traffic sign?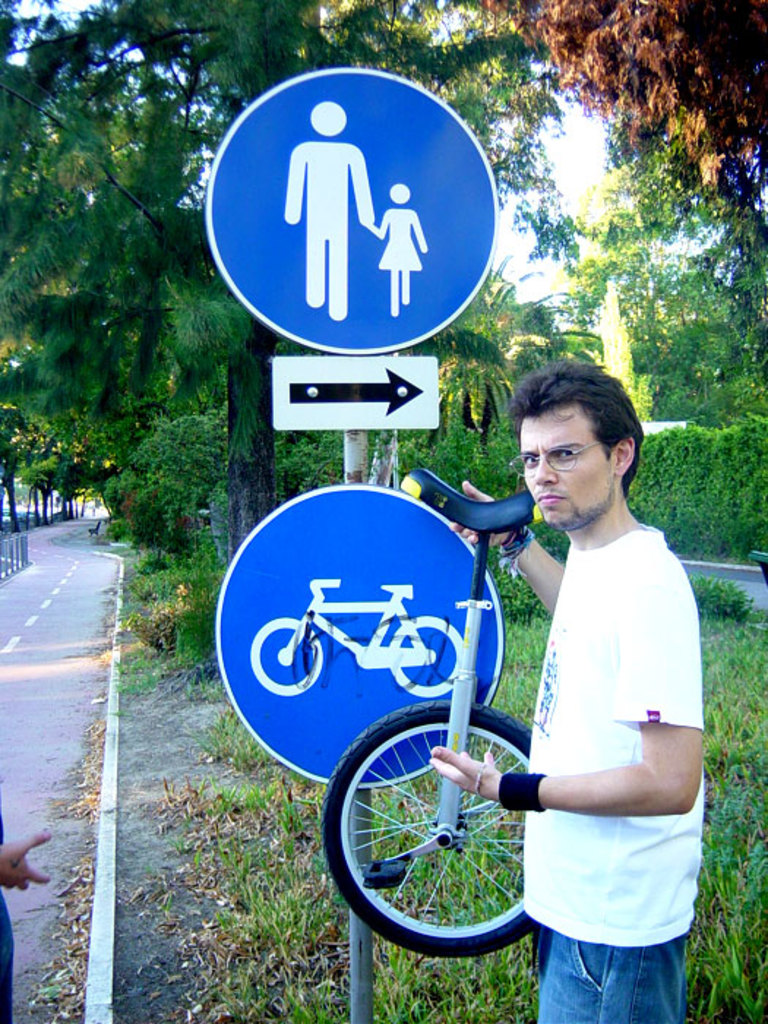
region(212, 486, 509, 786)
